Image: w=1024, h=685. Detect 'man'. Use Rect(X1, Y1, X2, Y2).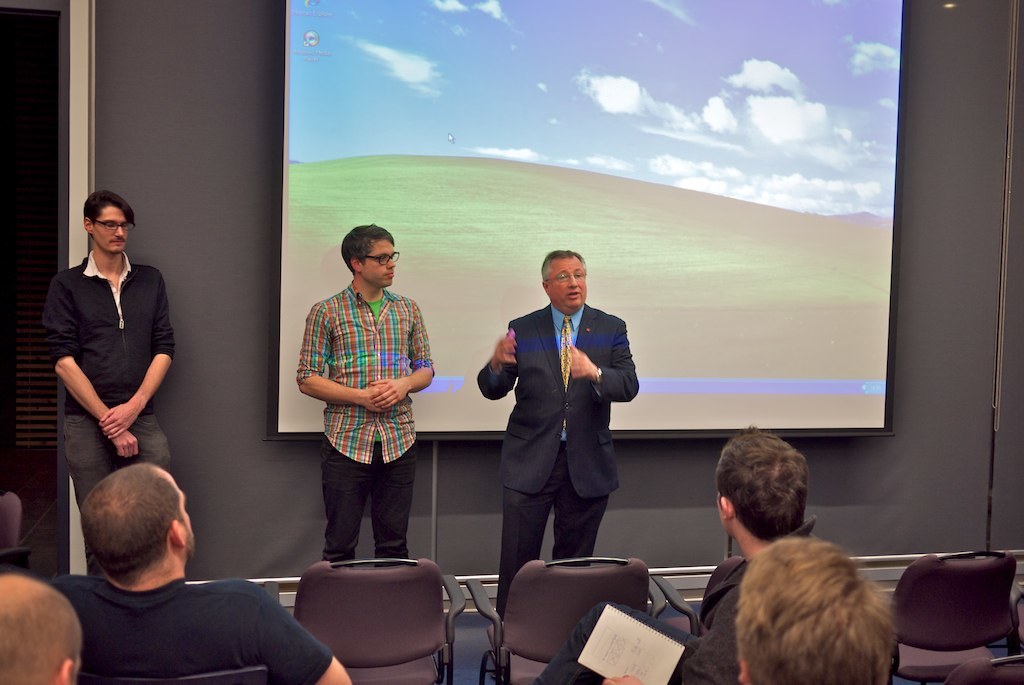
Rect(0, 575, 83, 682).
